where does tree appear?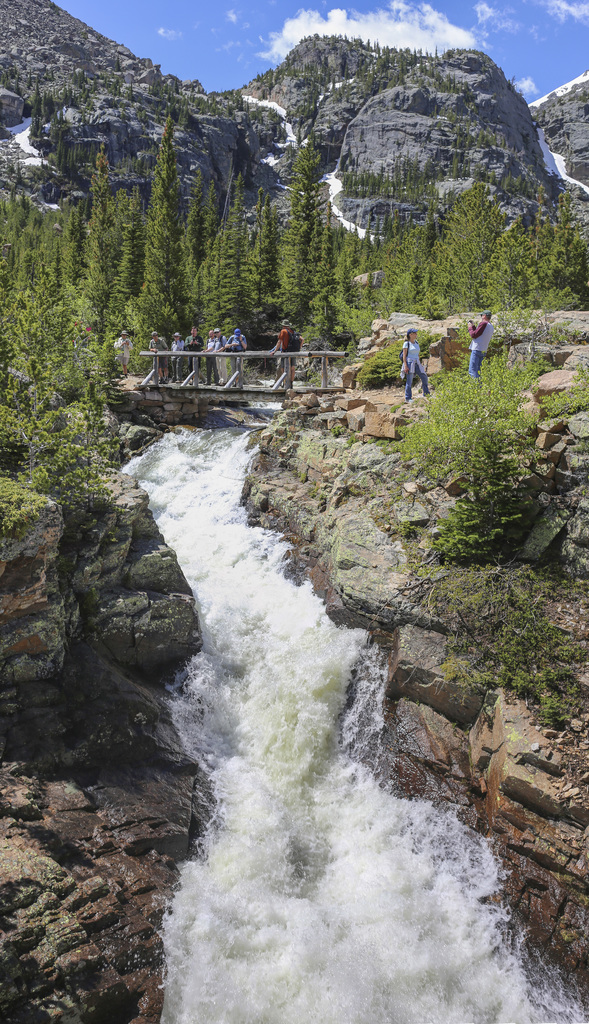
Appears at (x1=17, y1=179, x2=79, y2=364).
